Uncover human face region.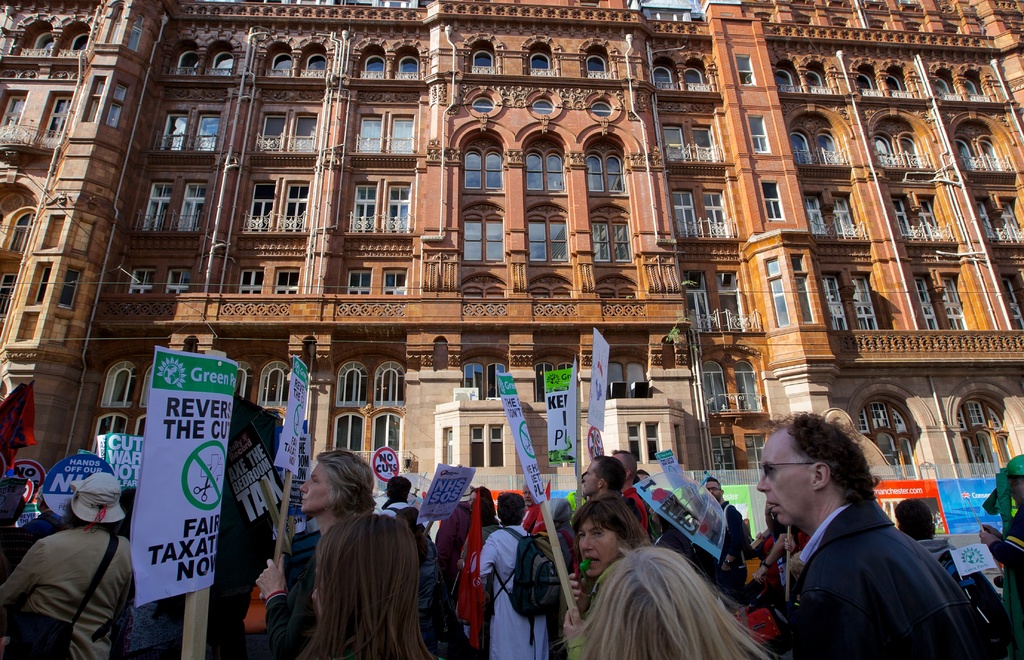
Uncovered: box=[299, 462, 337, 515].
